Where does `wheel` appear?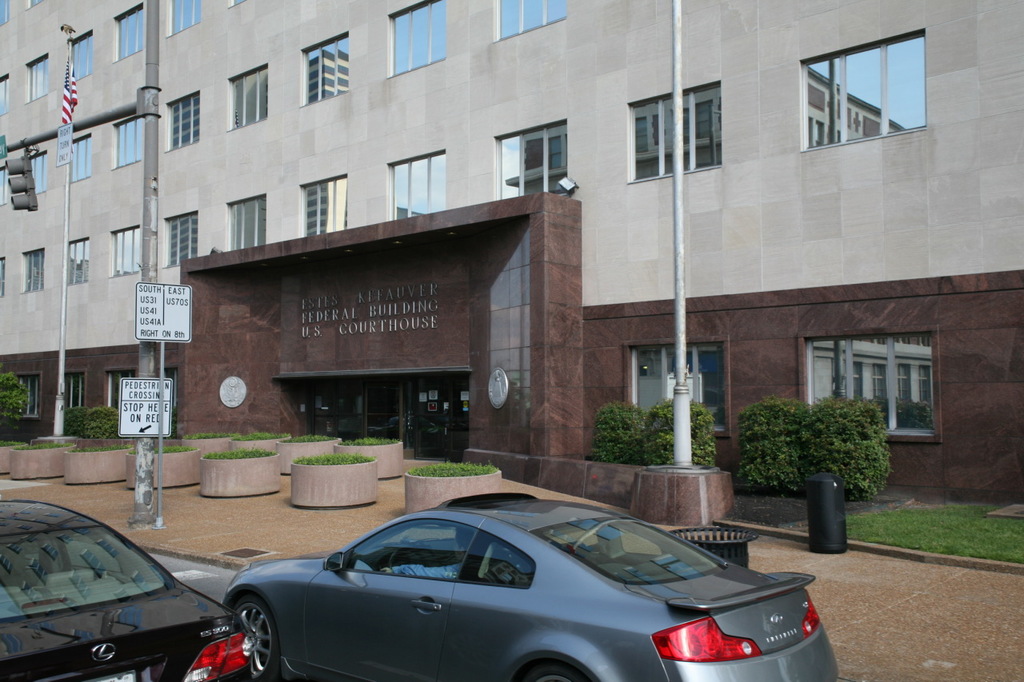
Appears at bbox(509, 661, 588, 681).
